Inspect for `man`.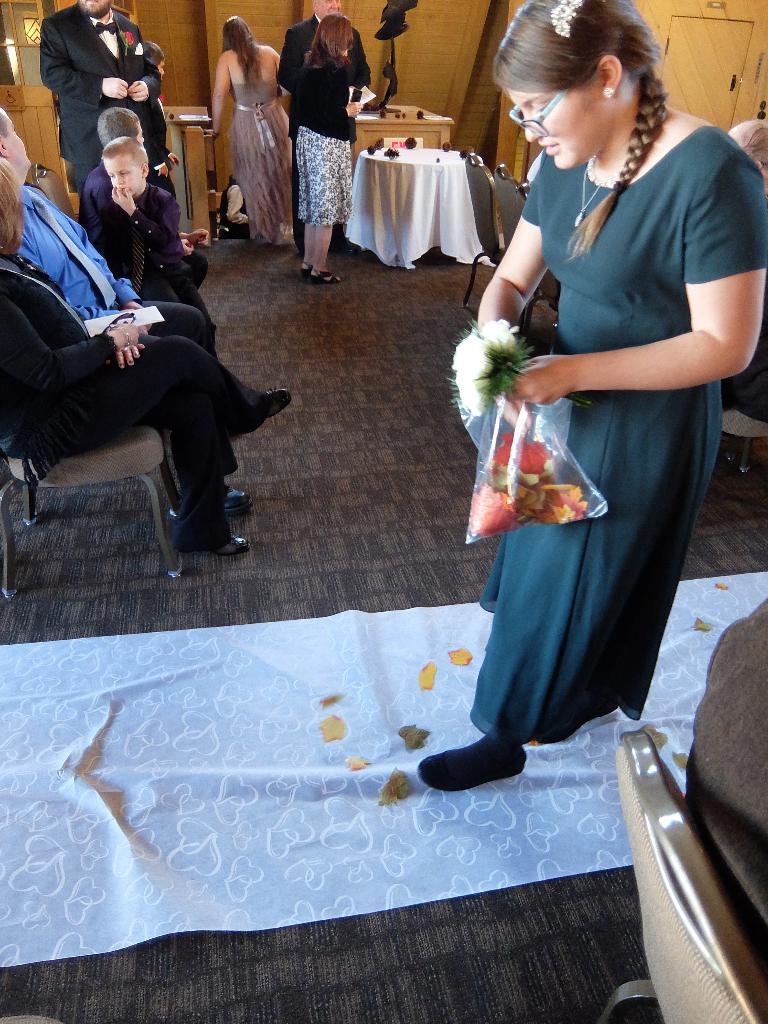
Inspection: {"left": 35, "top": 0, "right": 166, "bottom": 209}.
